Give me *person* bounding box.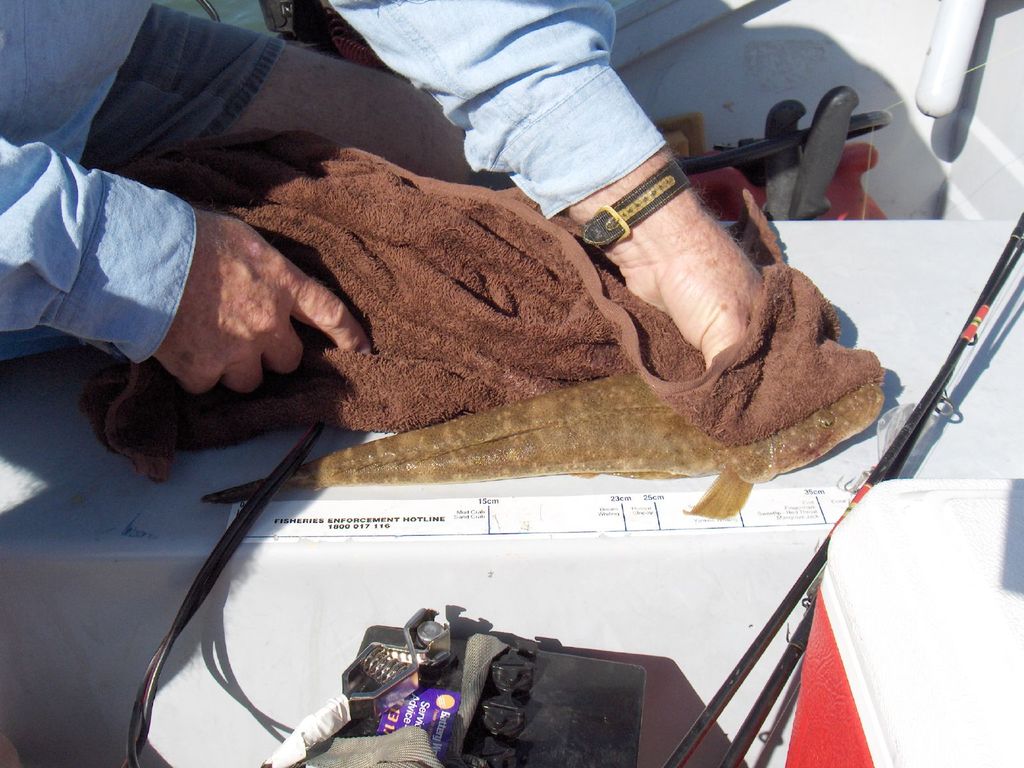
0,0,764,378.
